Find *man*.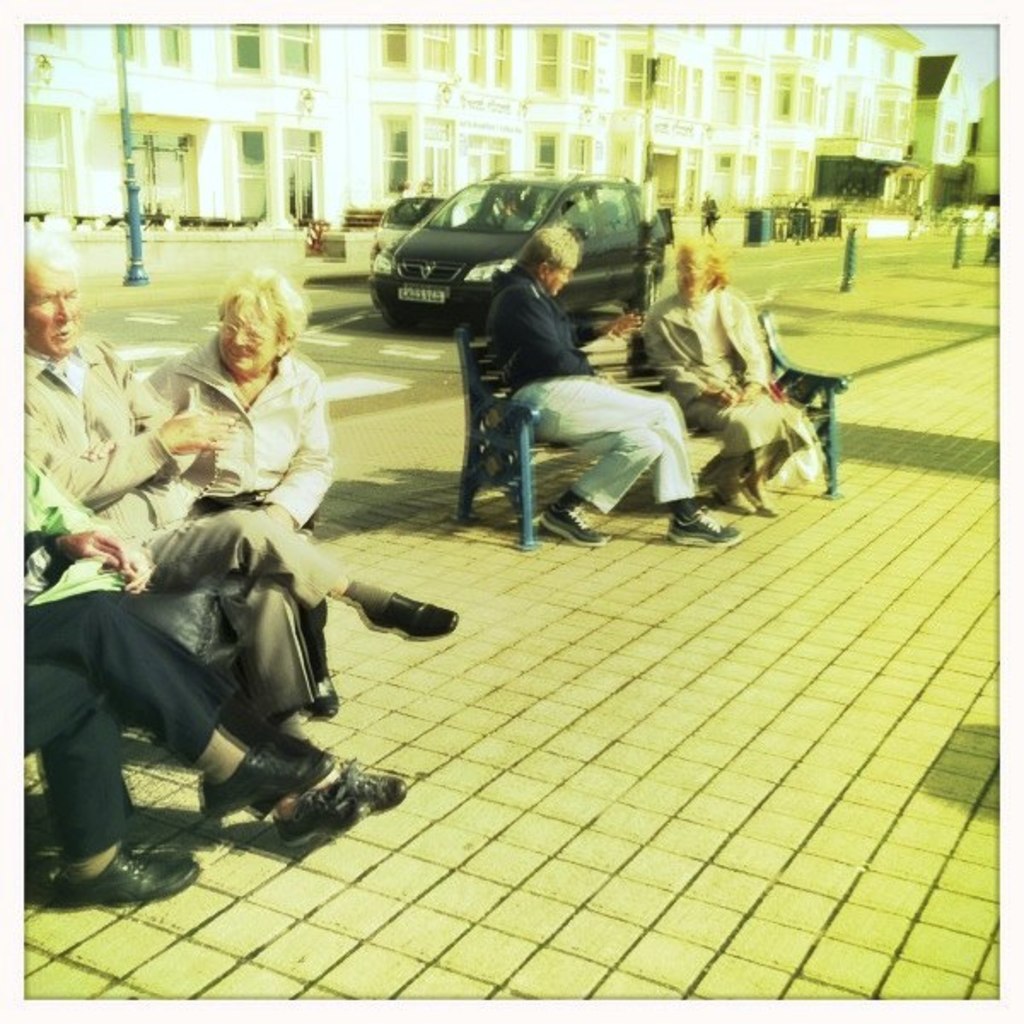
box=[9, 222, 464, 807].
